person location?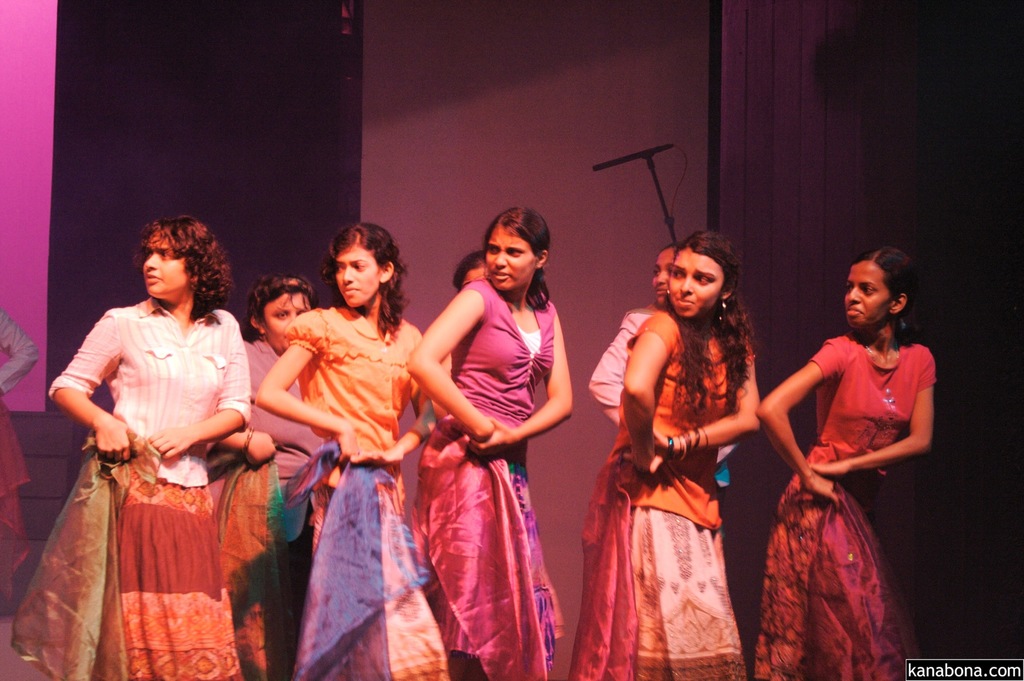
bbox=[756, 250, 931, 680]
